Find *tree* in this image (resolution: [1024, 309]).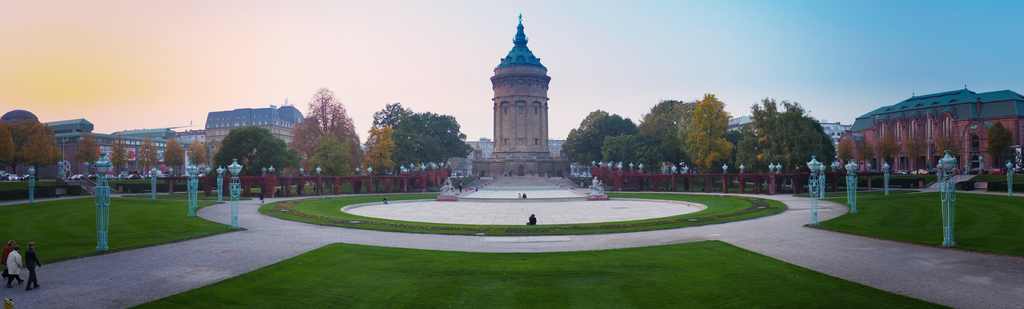
[108, 131, 130, 178].
